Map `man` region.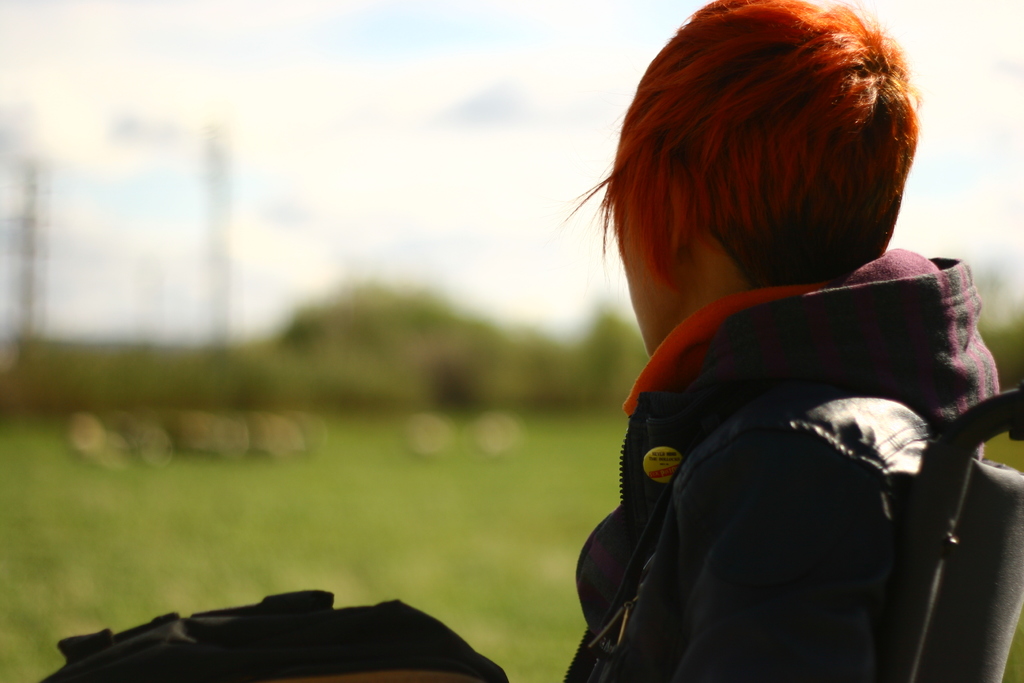
Mapped to x1=522, y1=12, x2=1021, y2=675.
